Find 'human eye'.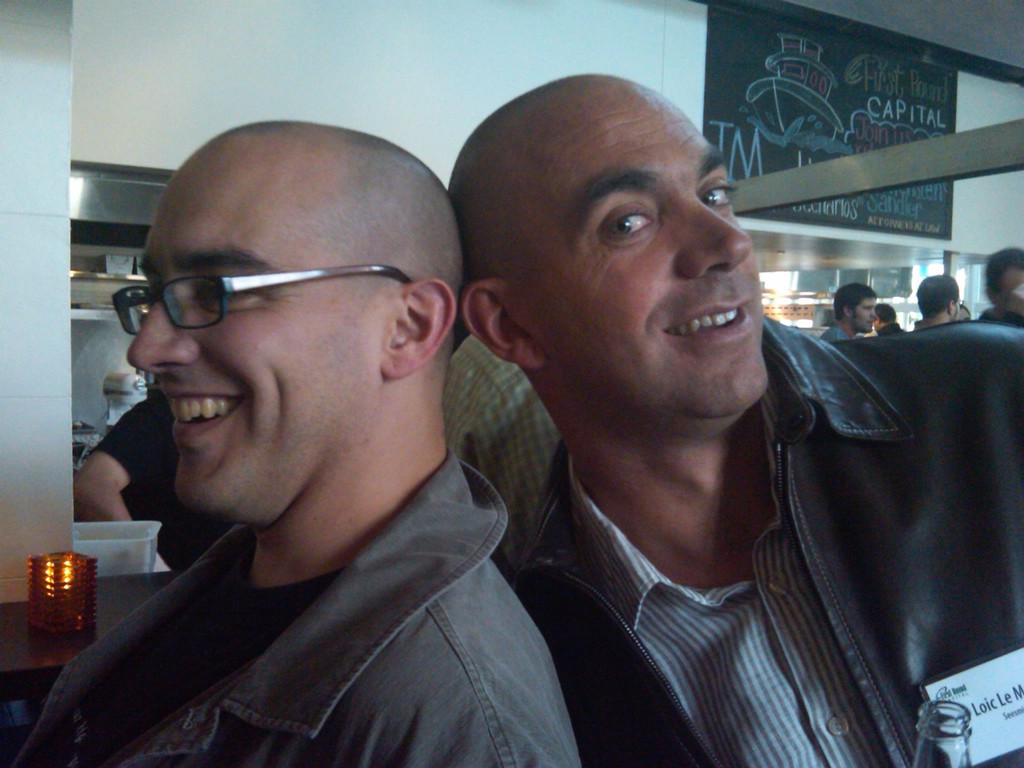
{"x1": 697, "y1": 176, "x2": 739, "y2": 216}.
